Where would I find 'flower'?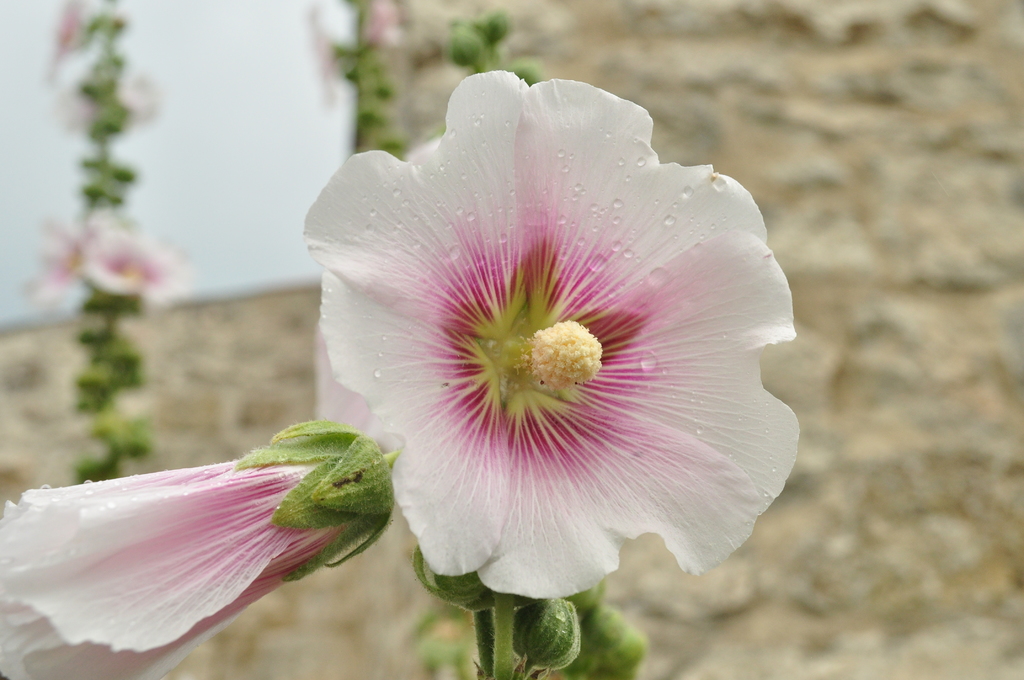
At <bbox>115, 67, 168, 124</bbox>.
